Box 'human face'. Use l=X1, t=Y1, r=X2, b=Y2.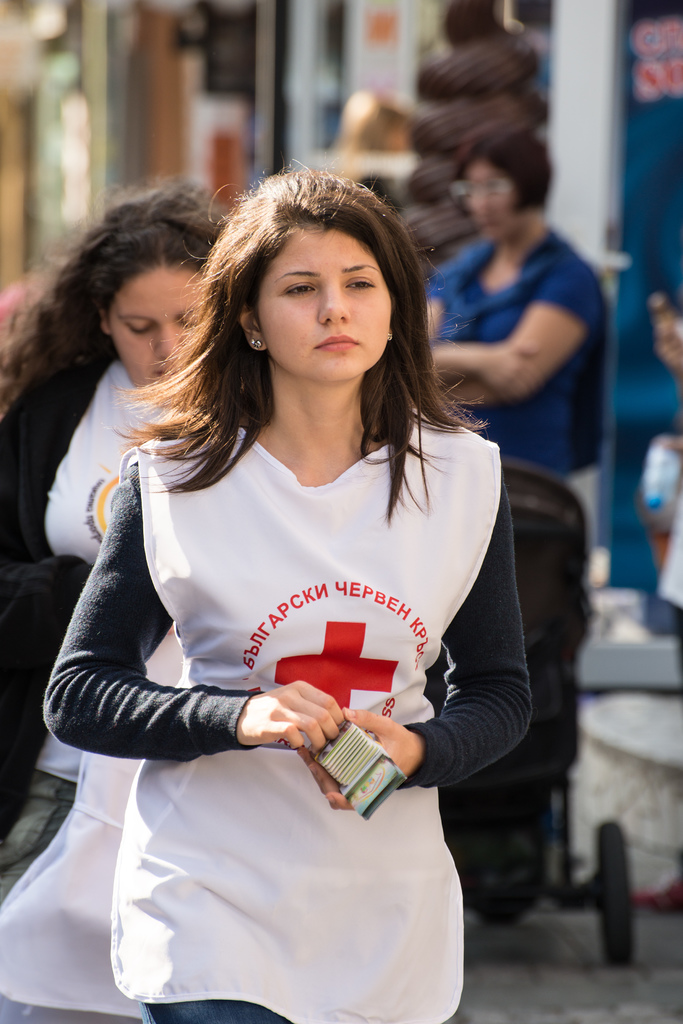
l=451, t=166, r=510, b=239.
